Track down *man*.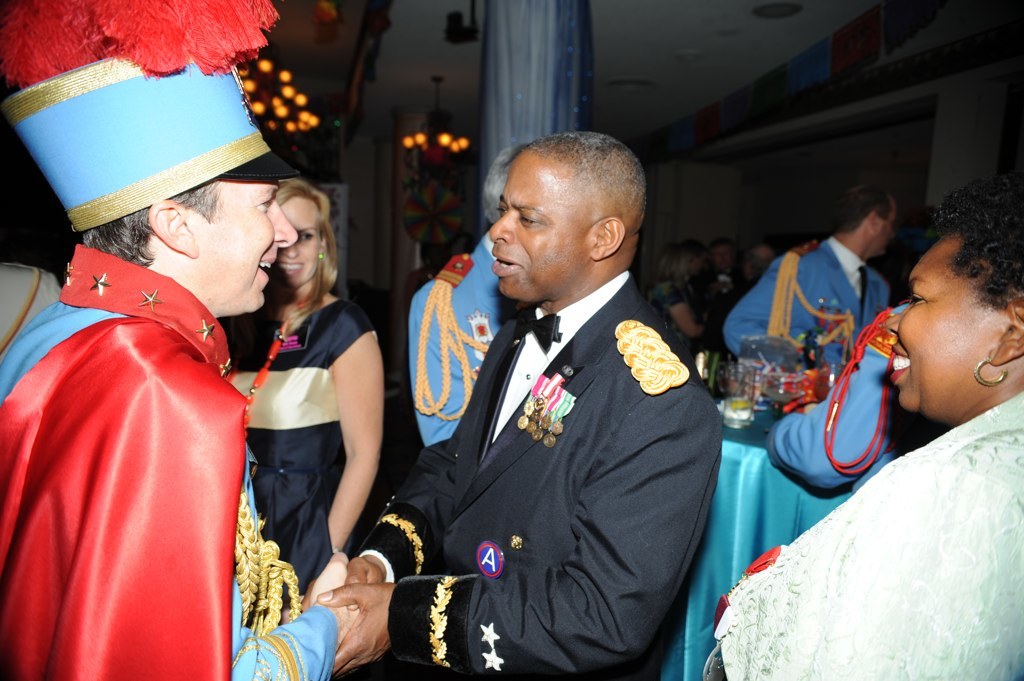
Tracked to x1=0, y1=0, x2=360, y2=680.
